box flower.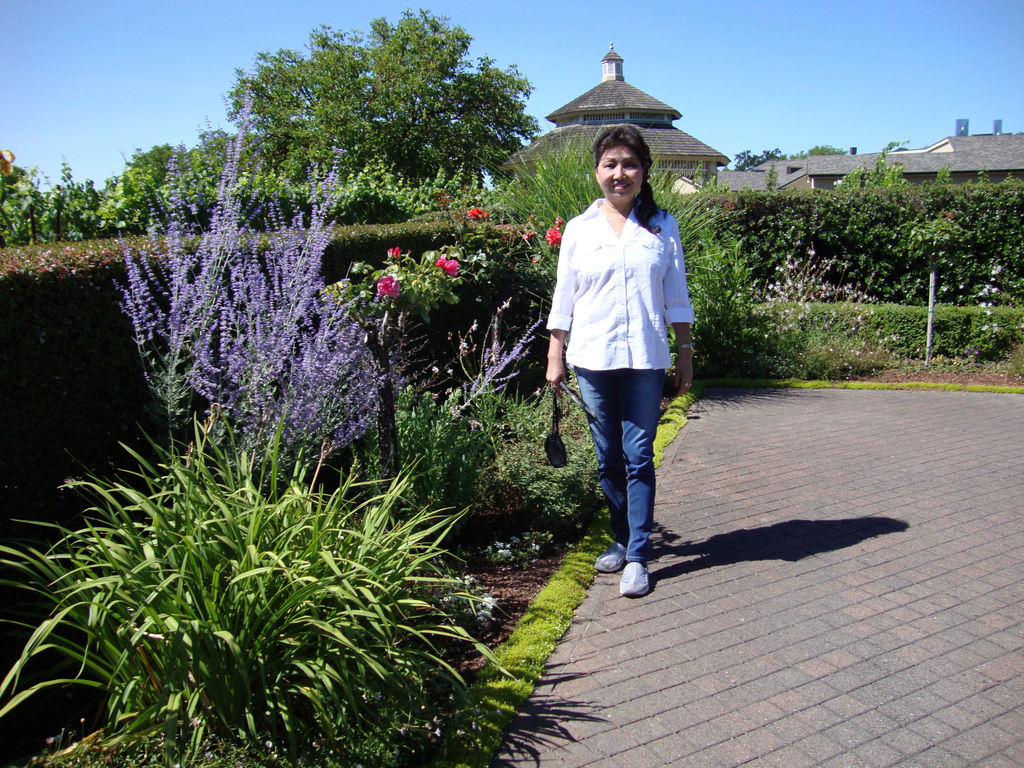
left=379, top=273, right=400, bottom=300.
